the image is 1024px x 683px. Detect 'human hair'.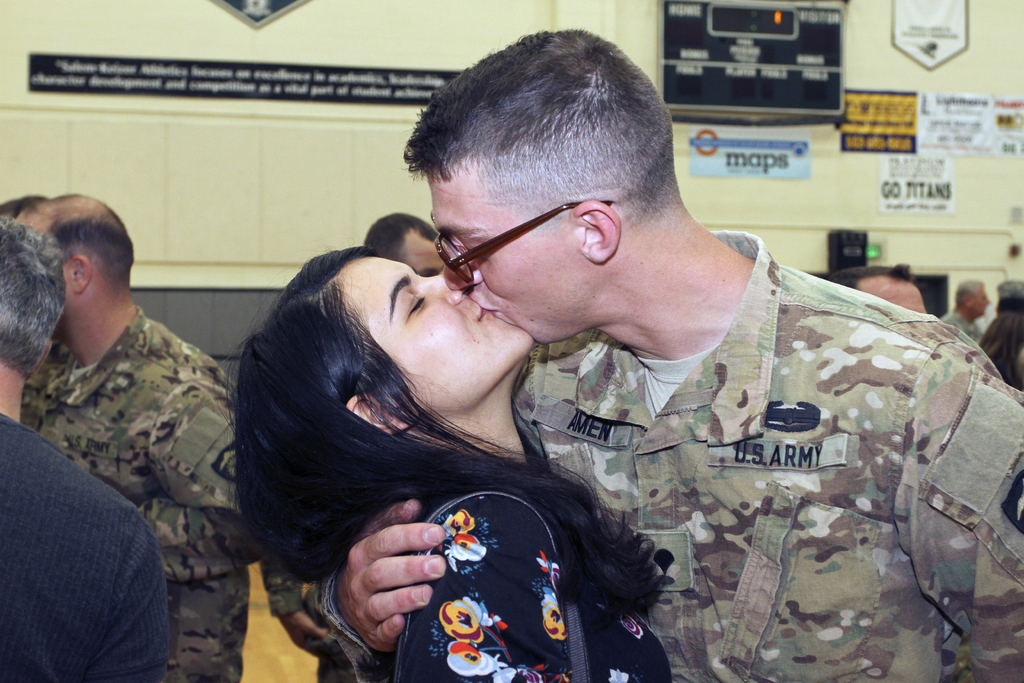
Detection: (828,260,925,294).
